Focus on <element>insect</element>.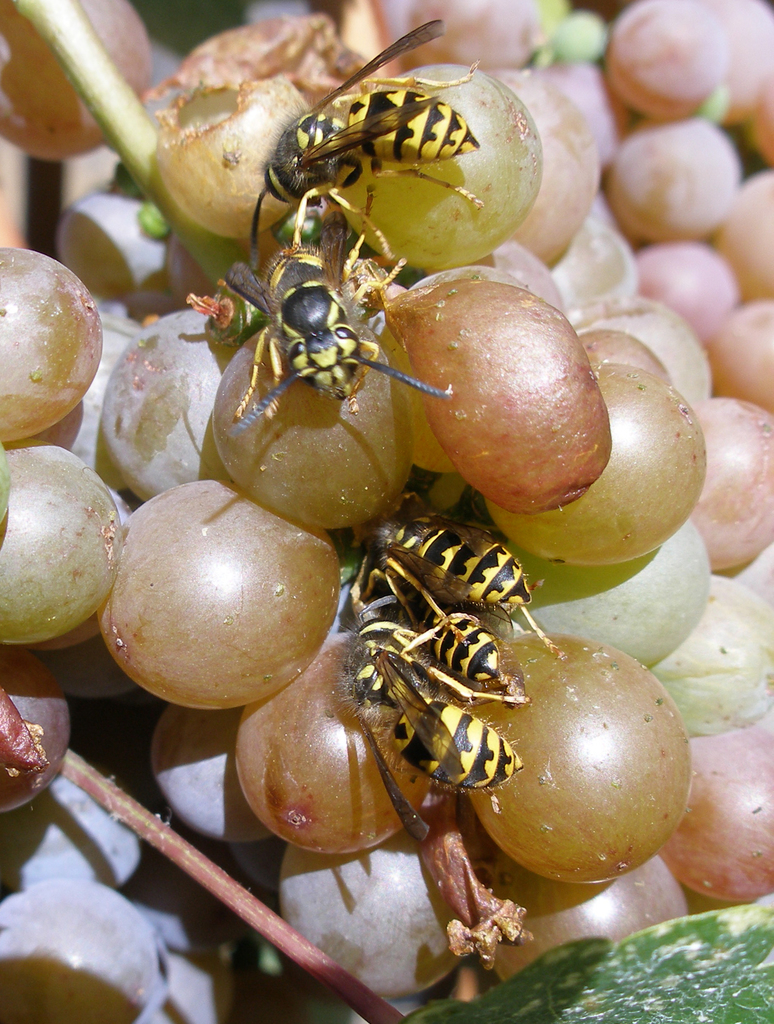
Focused at region(249, 12, 506, 269).
